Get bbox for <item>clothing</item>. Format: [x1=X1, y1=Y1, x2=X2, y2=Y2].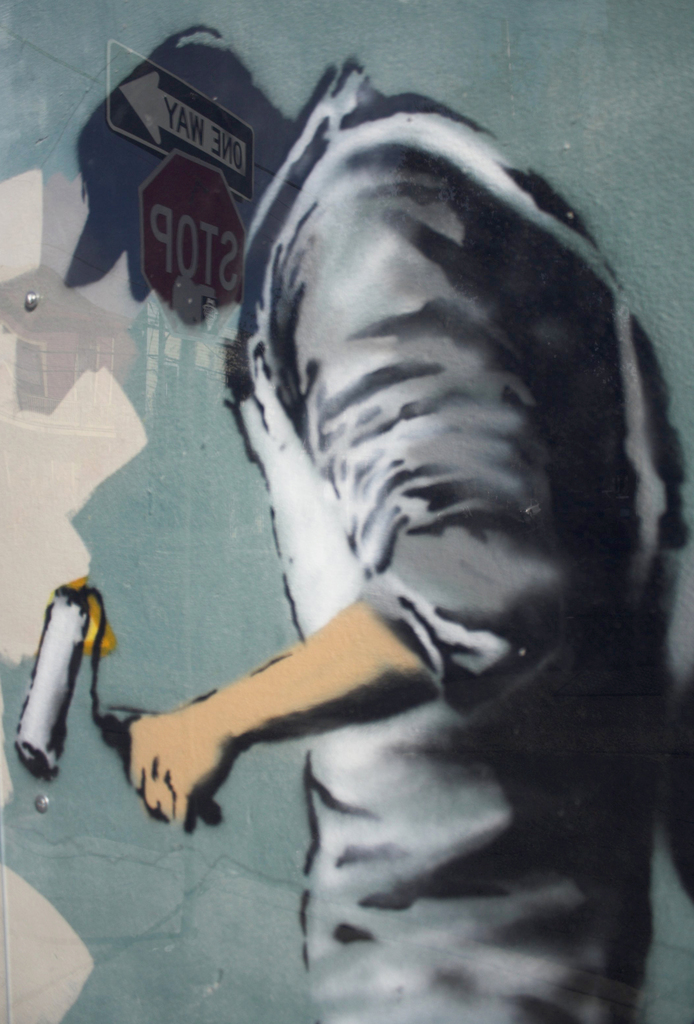
[x1=148, y1=68, x2=677, y2=991].
